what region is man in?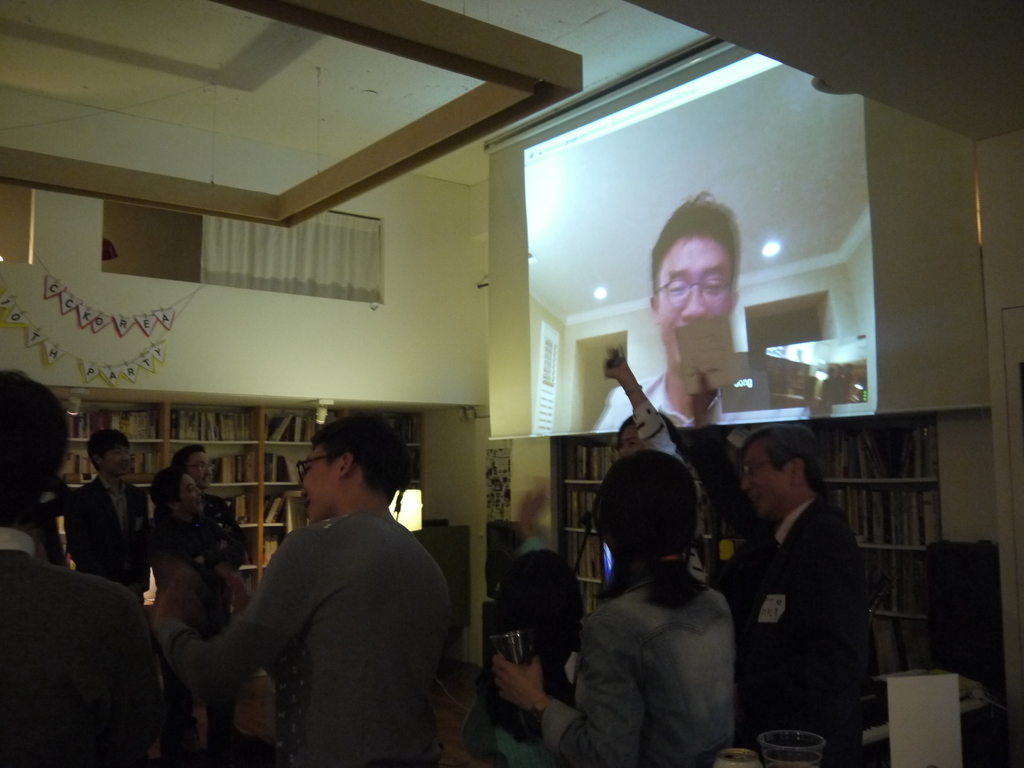
Rect(149, 414, 452, 767).
